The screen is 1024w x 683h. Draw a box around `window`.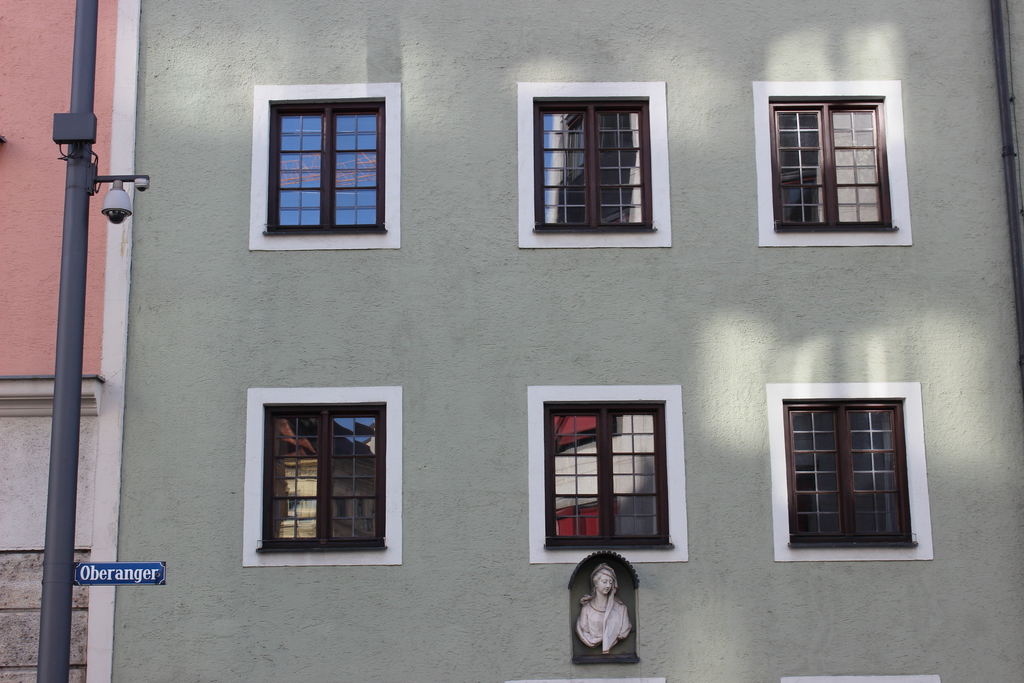
770:105:885:234.
